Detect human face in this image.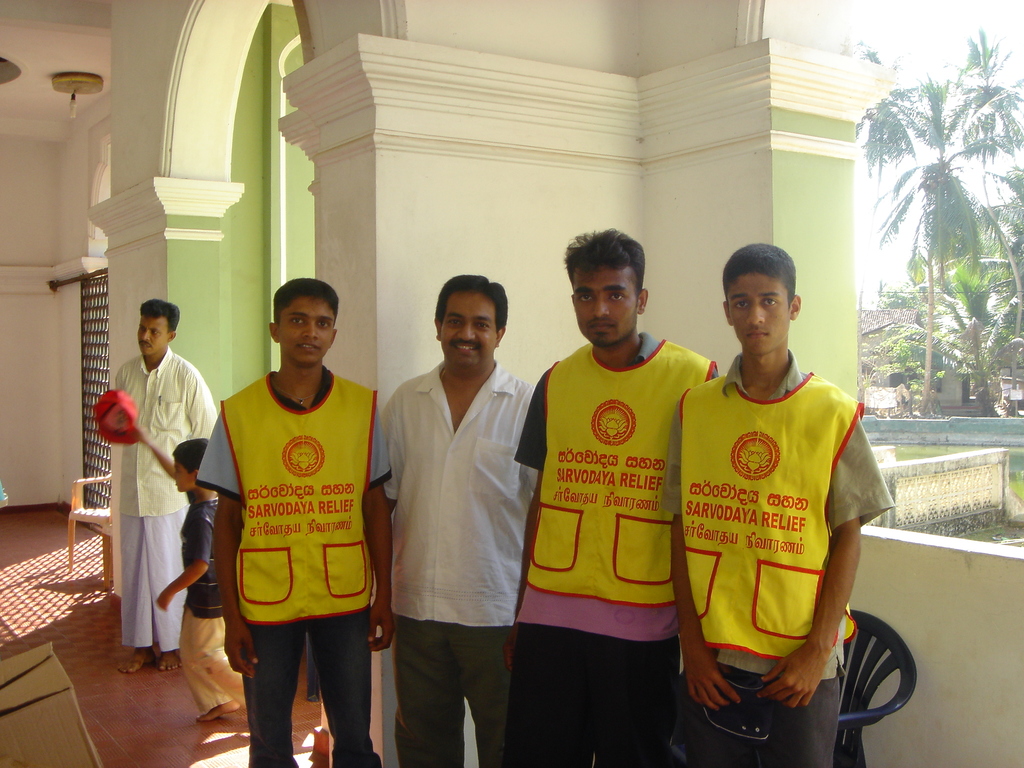
Detection: 138 310 166 356.
